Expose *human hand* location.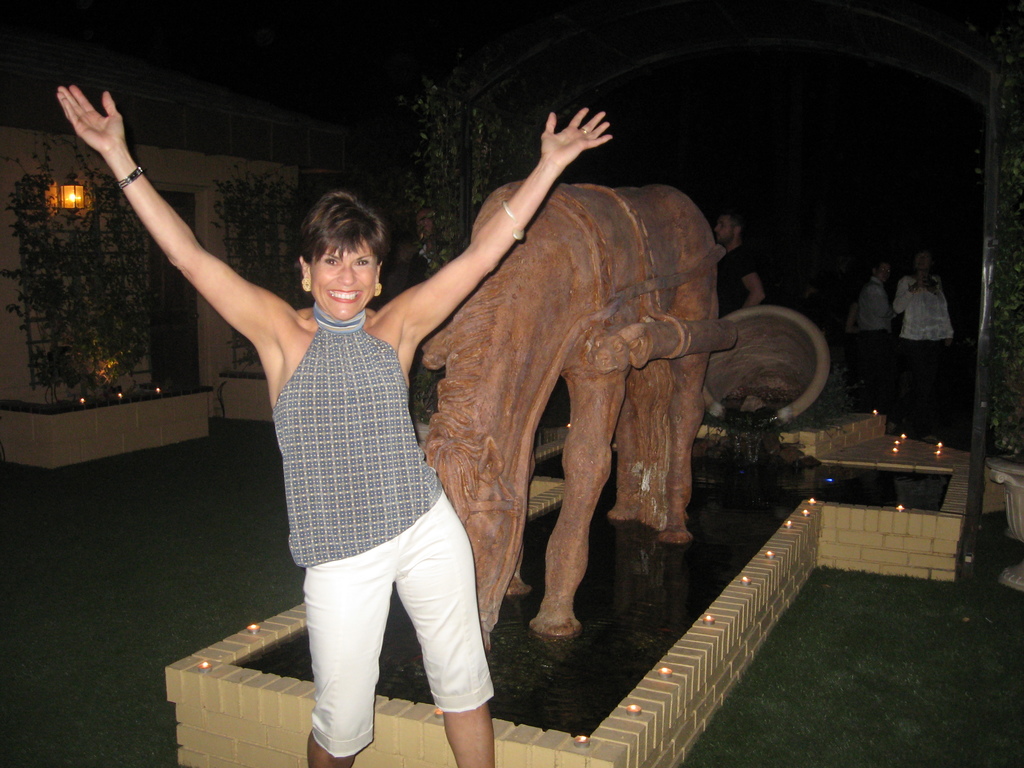
Exposed at Rect(541, 105, 613, 172).
